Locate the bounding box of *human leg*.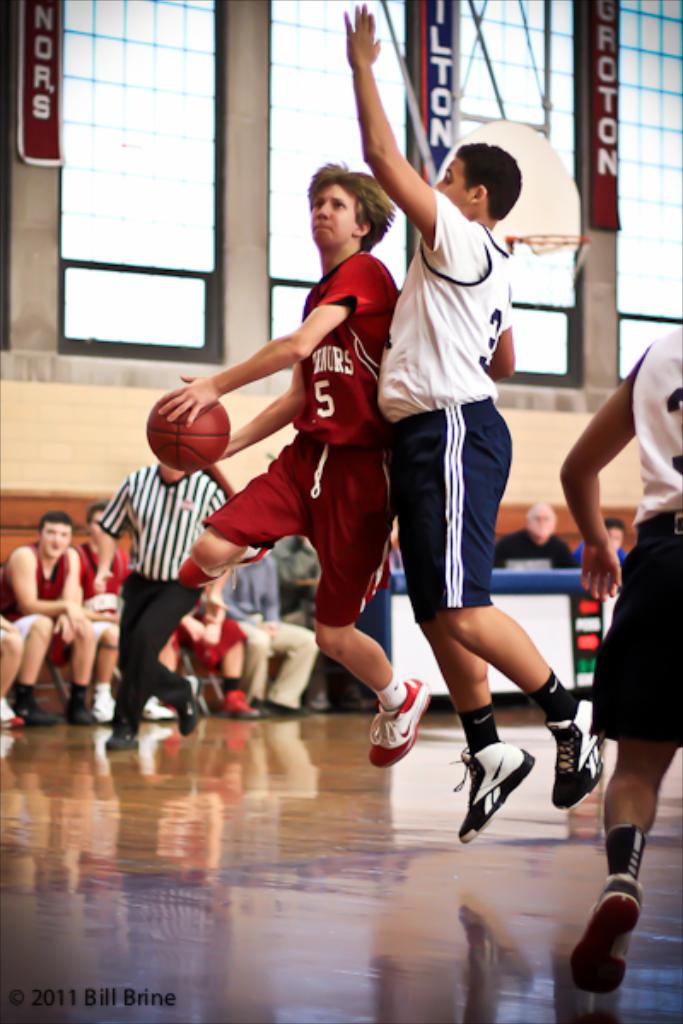
Bounding box: [left=176, top=427, right=430, bottom=770].
